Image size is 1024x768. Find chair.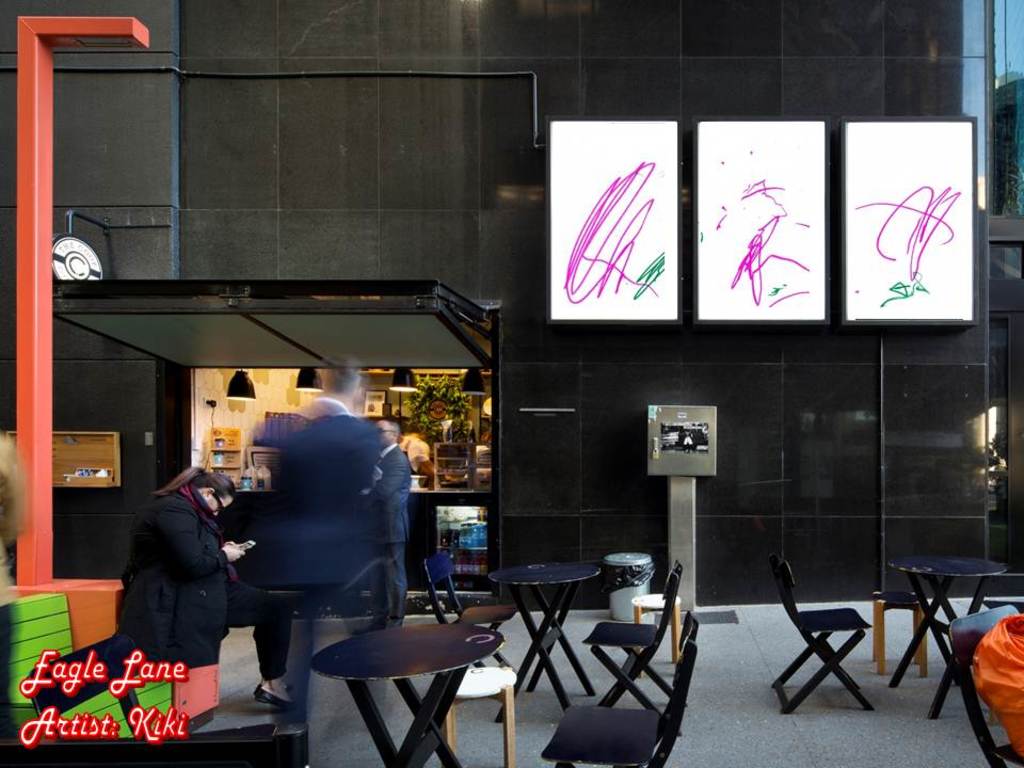
crop(585, 564, 675, 730).
